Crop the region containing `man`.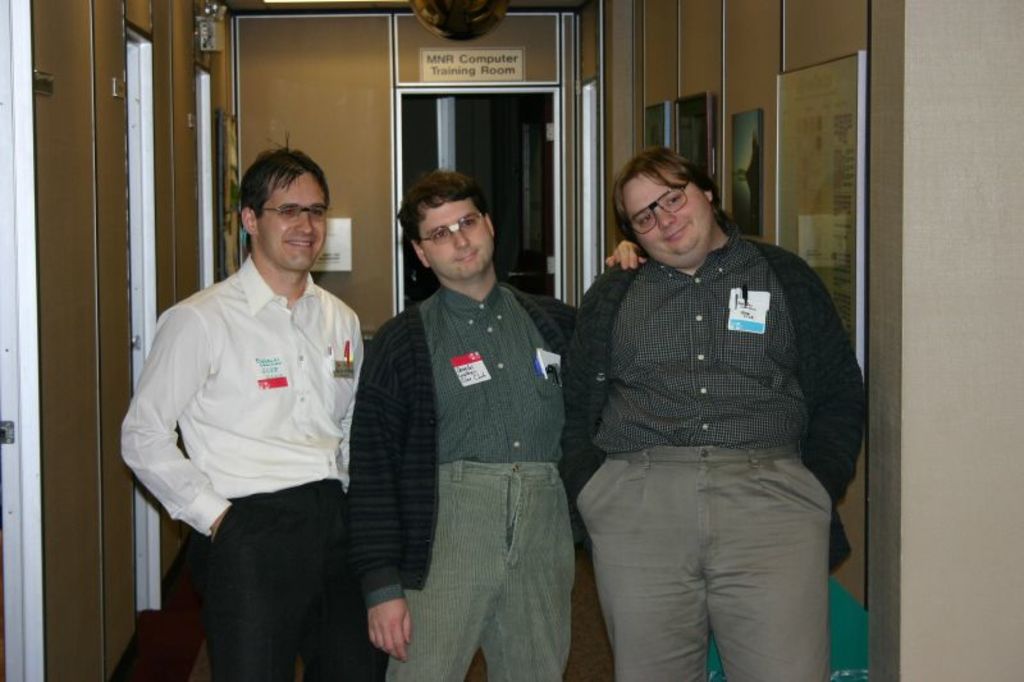
Crop region: [116,146,369,681].
